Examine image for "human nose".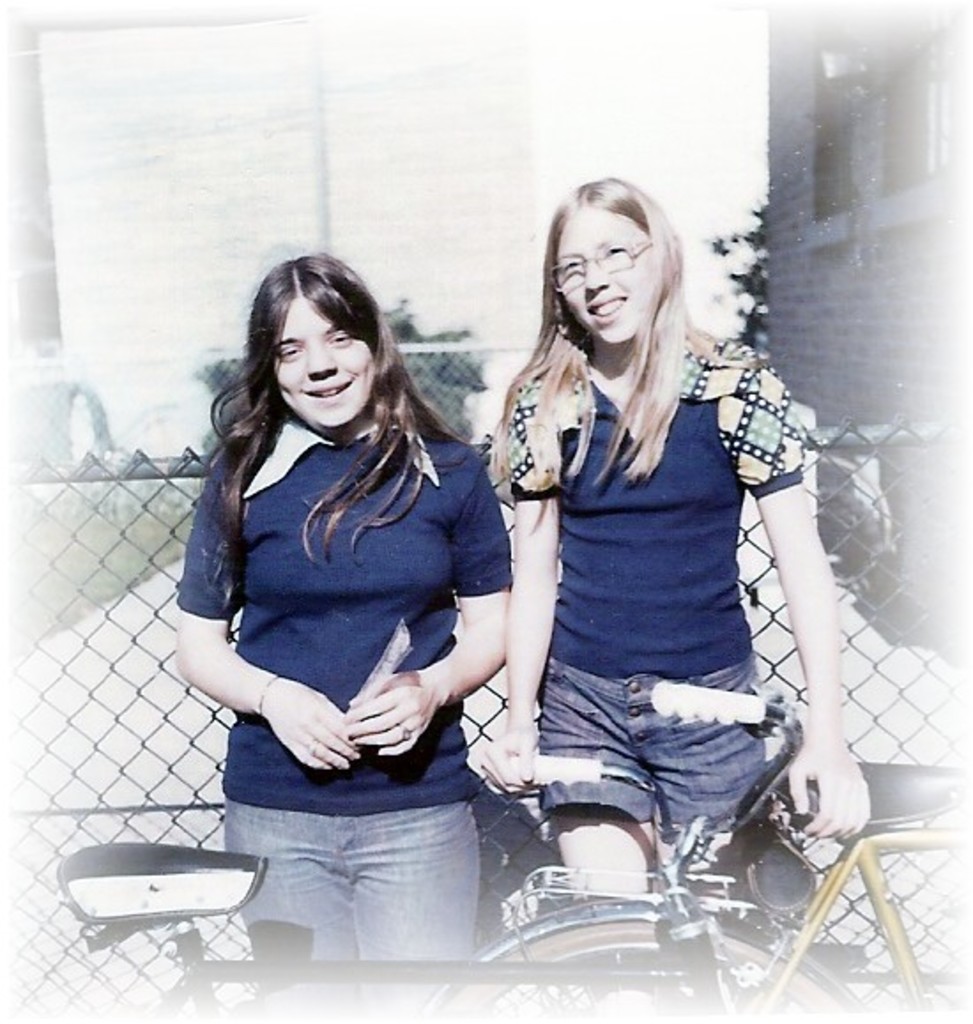
Examination result: locate(586, 251, 612, 290).
